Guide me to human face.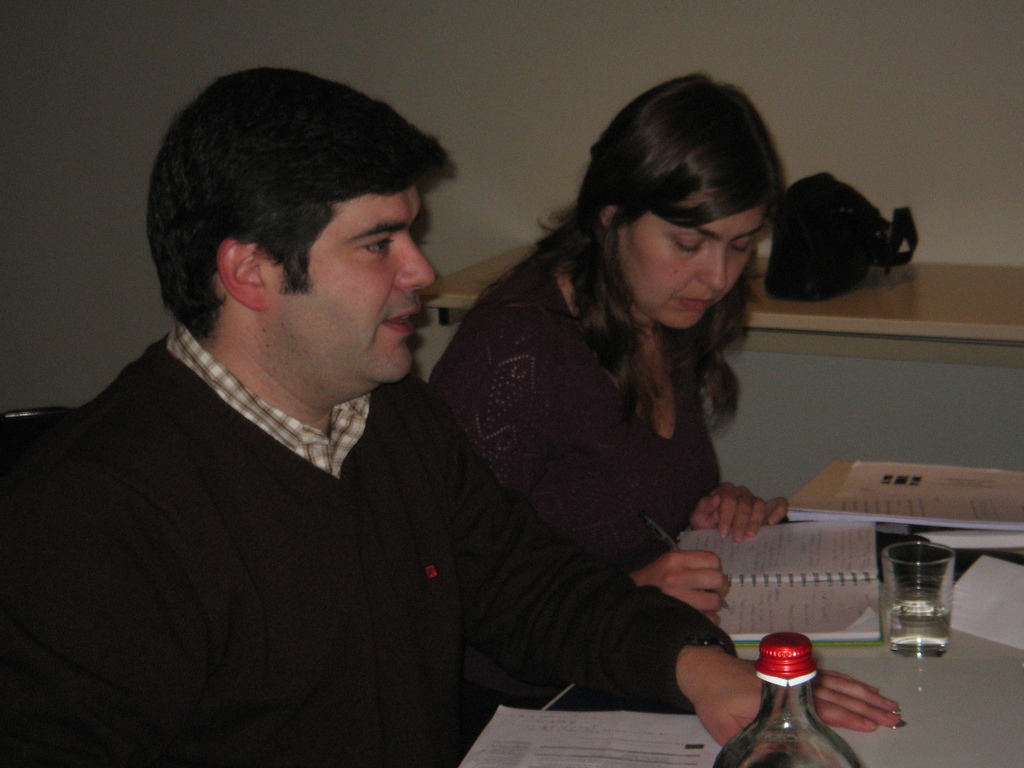
Guidance: (x1=612, y1=207, x2=765, y2=330).
